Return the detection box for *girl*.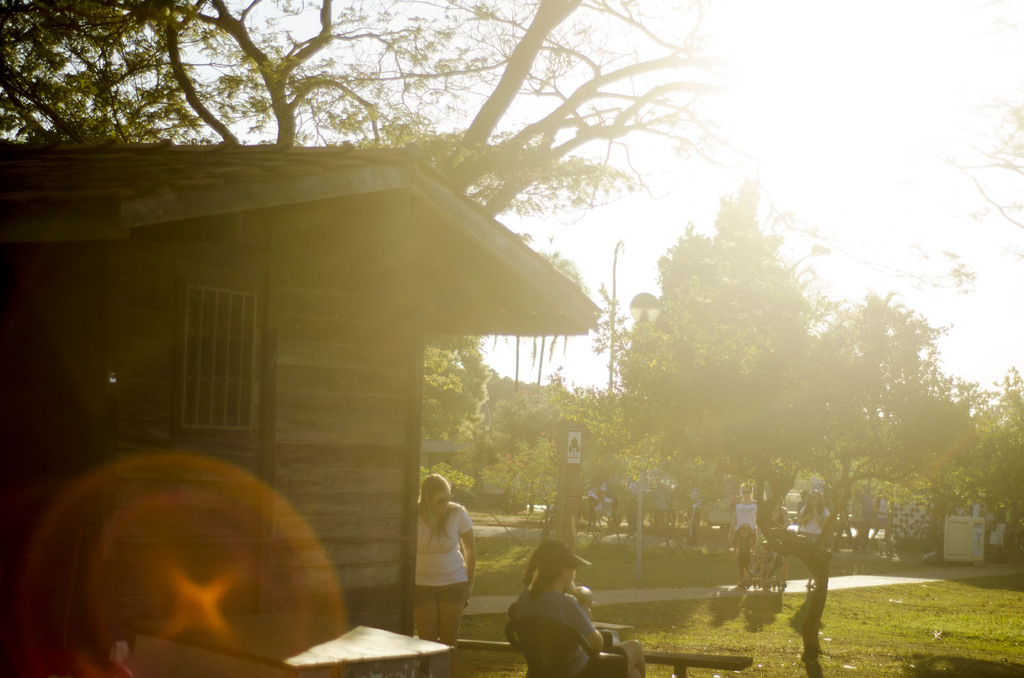
box(731, 482, 760, 536).
